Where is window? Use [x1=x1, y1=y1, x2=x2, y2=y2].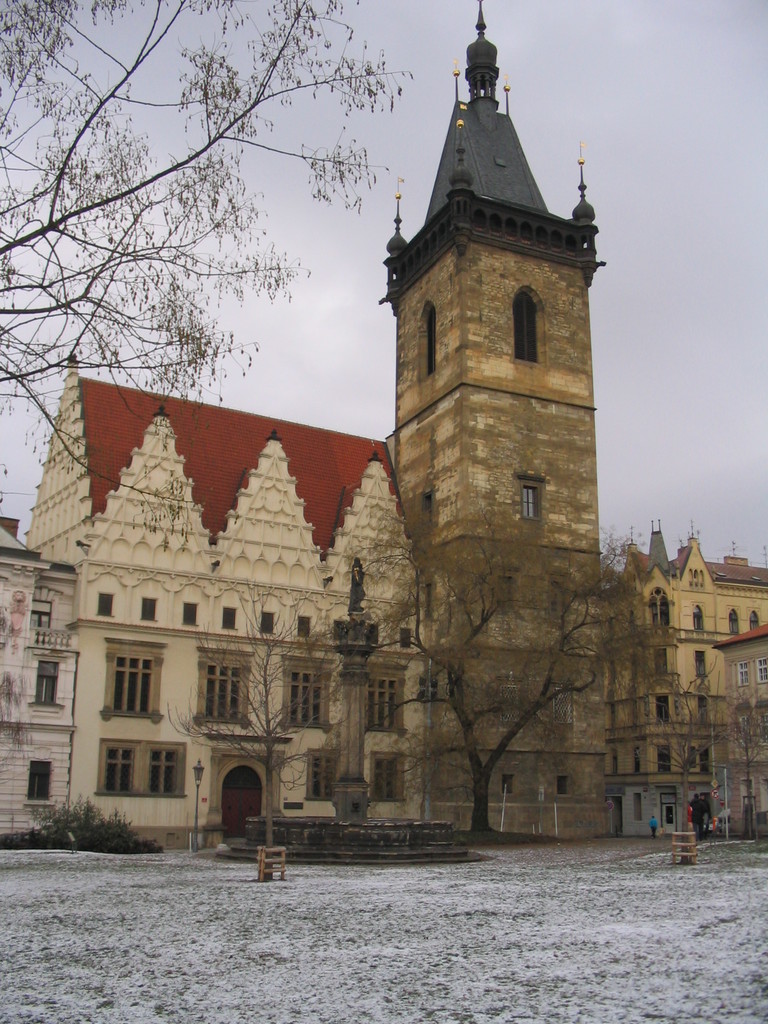
[x1=496, y1=577, x2=513, y2=617].
